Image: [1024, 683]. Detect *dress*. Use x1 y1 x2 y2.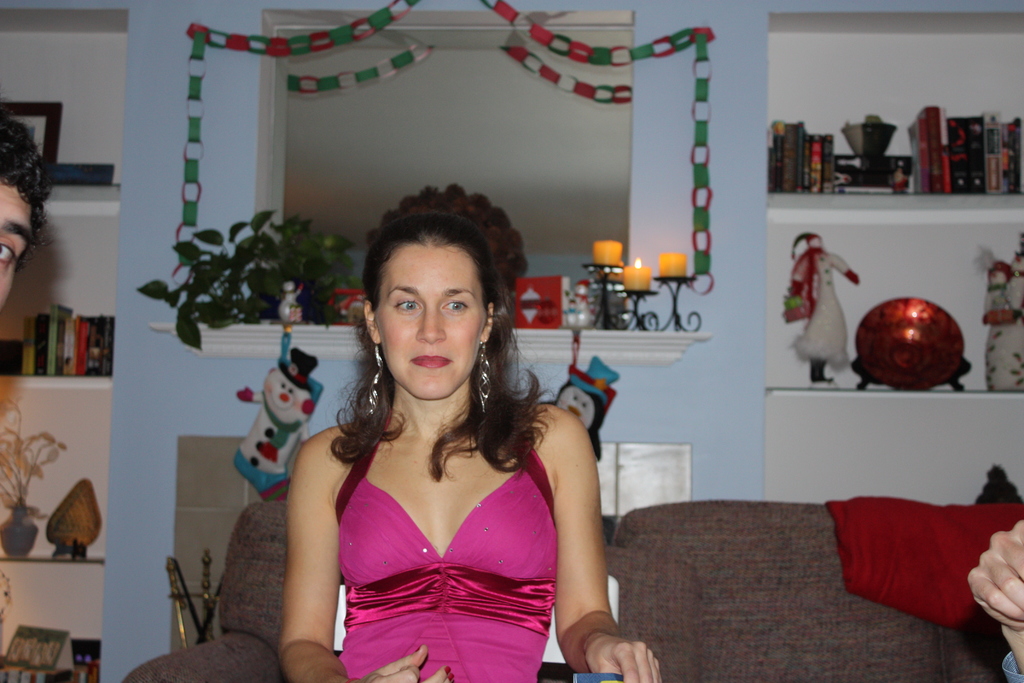
335 412 559 682.
